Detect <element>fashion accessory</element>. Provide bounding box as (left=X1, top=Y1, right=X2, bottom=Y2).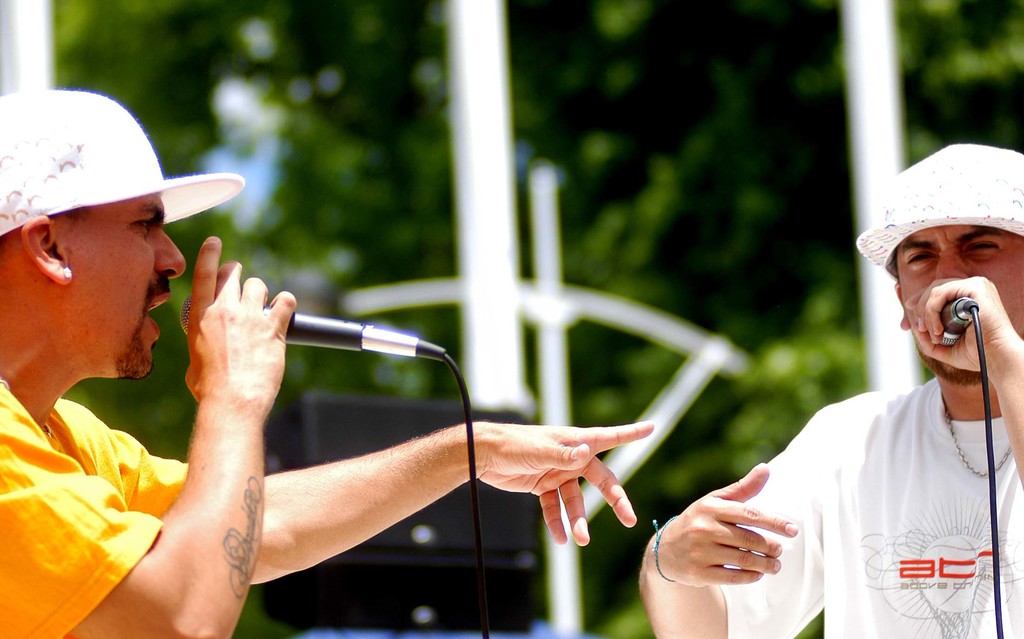
(left=1, top=87, right=246, bottom=237).
